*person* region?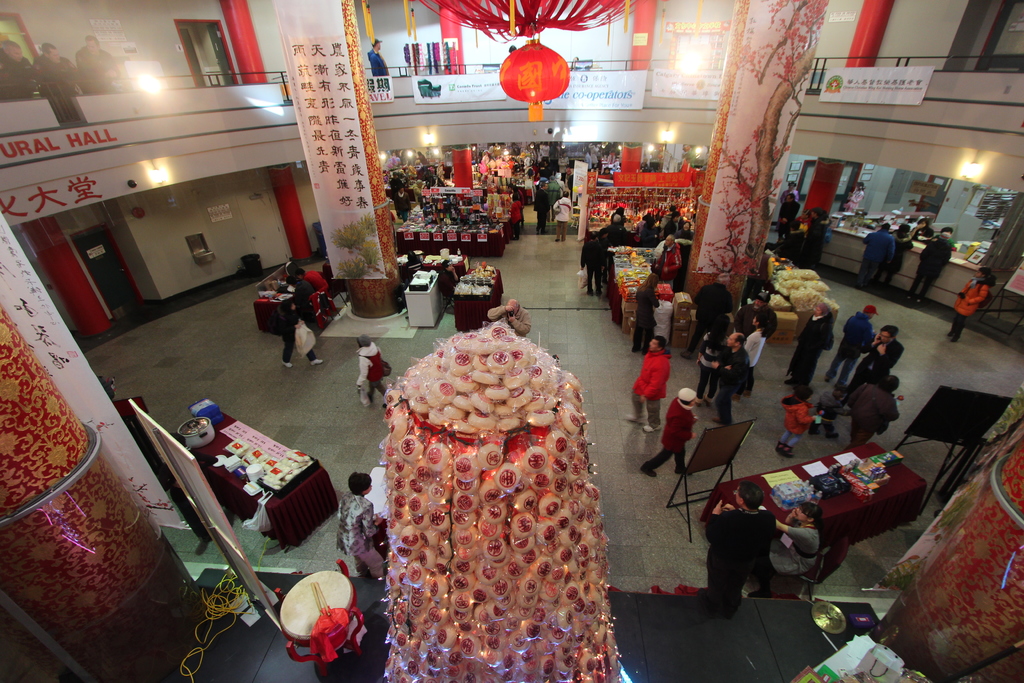
select_region(708, 331, 749, 424)
